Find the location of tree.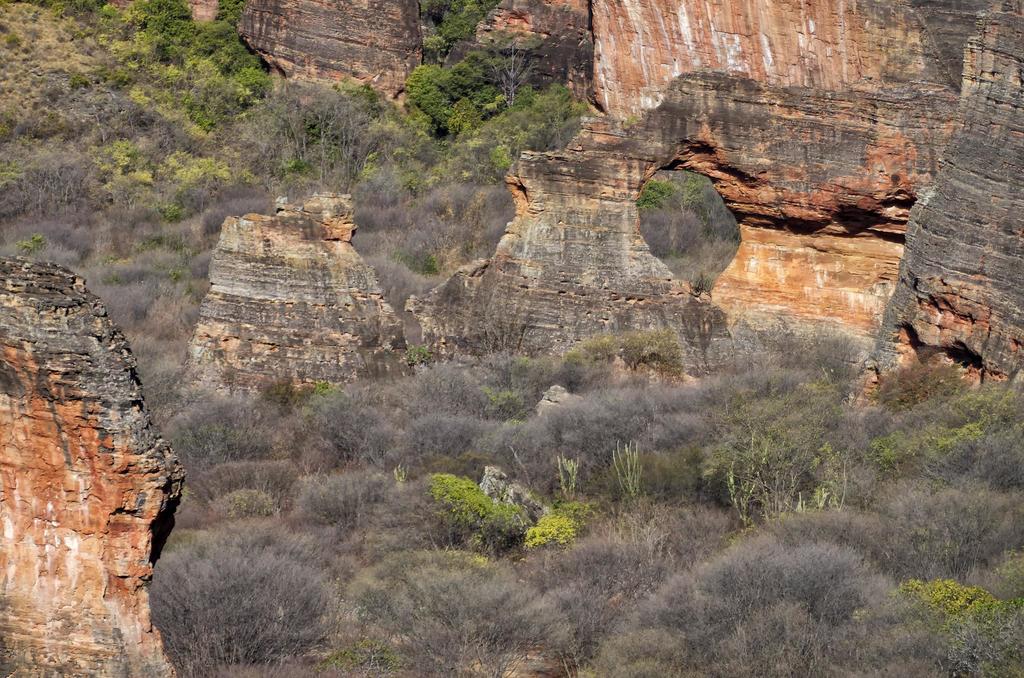
Location: [x1=912, y1=577, x2=992, y2=660].
